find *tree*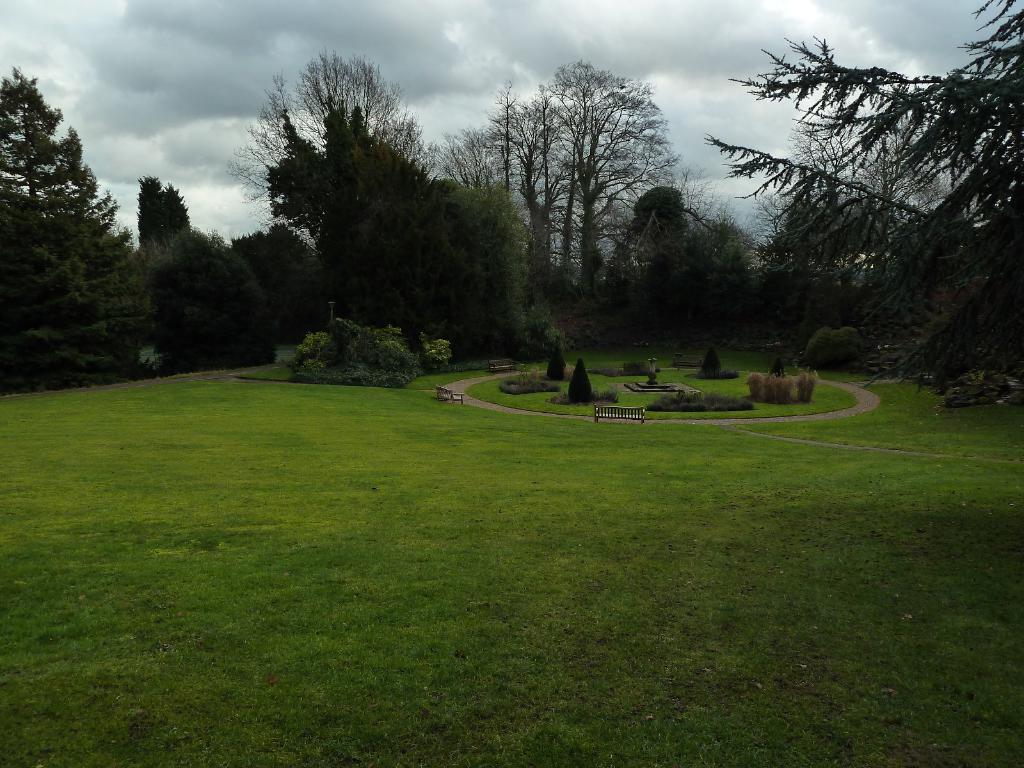
449/88/564/353
